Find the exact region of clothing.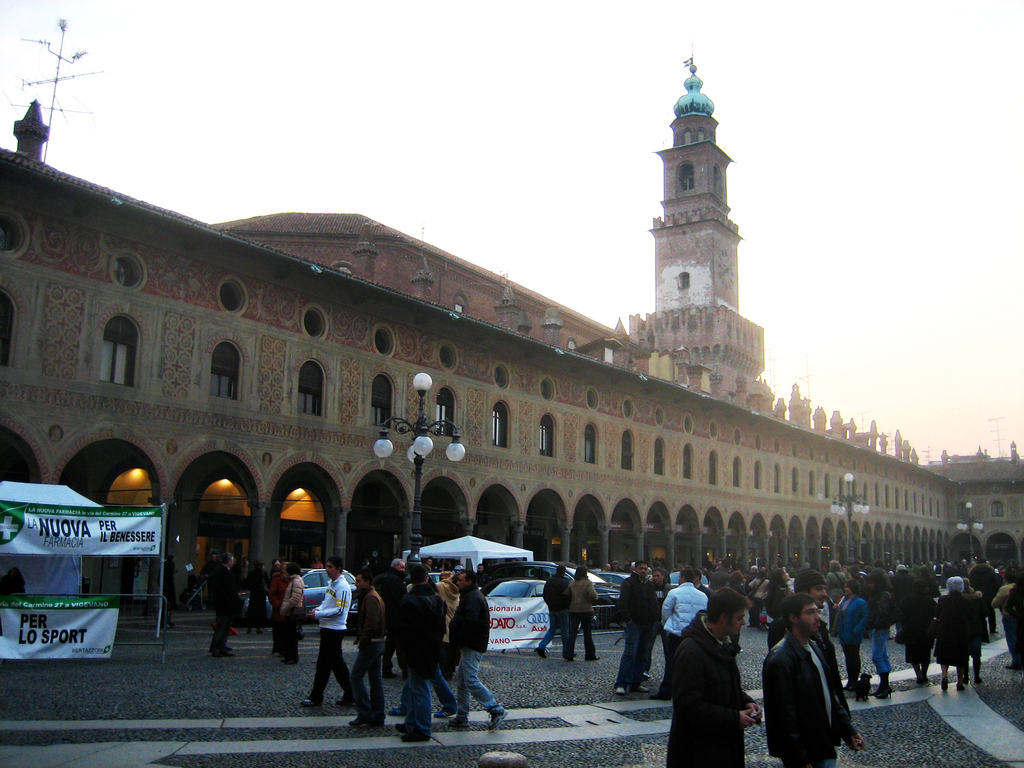
Exact region: [left=563, top=572, right=596, bottom=657].
